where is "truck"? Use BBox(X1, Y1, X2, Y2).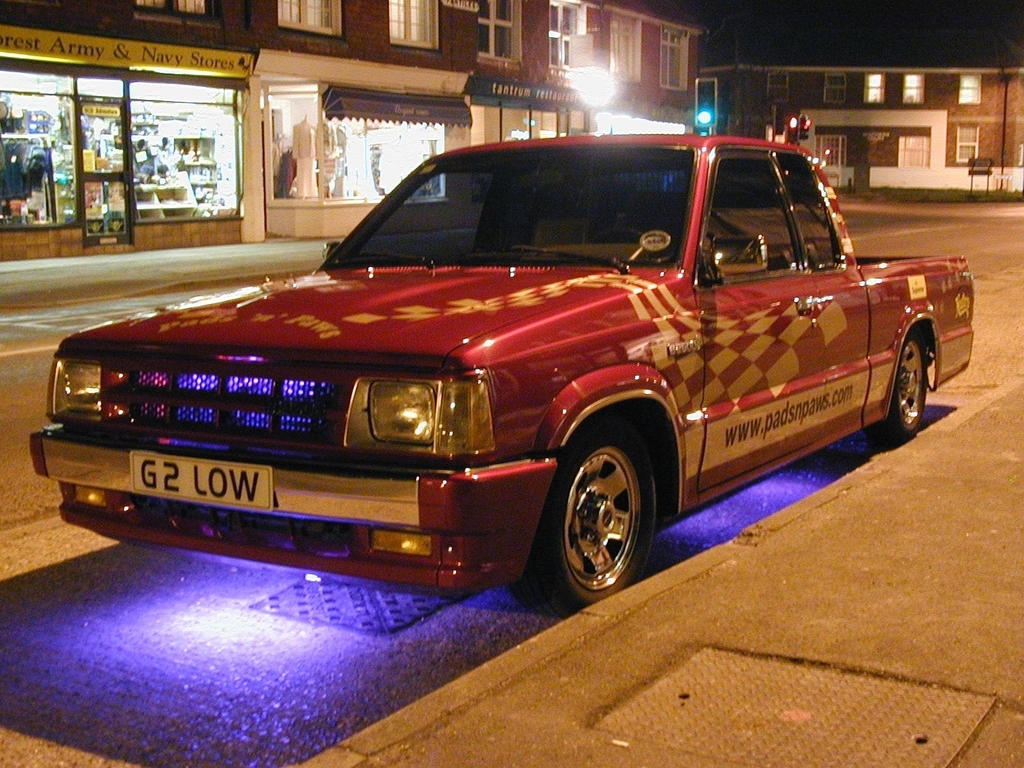
BBox(17, 126, 911, 625).
